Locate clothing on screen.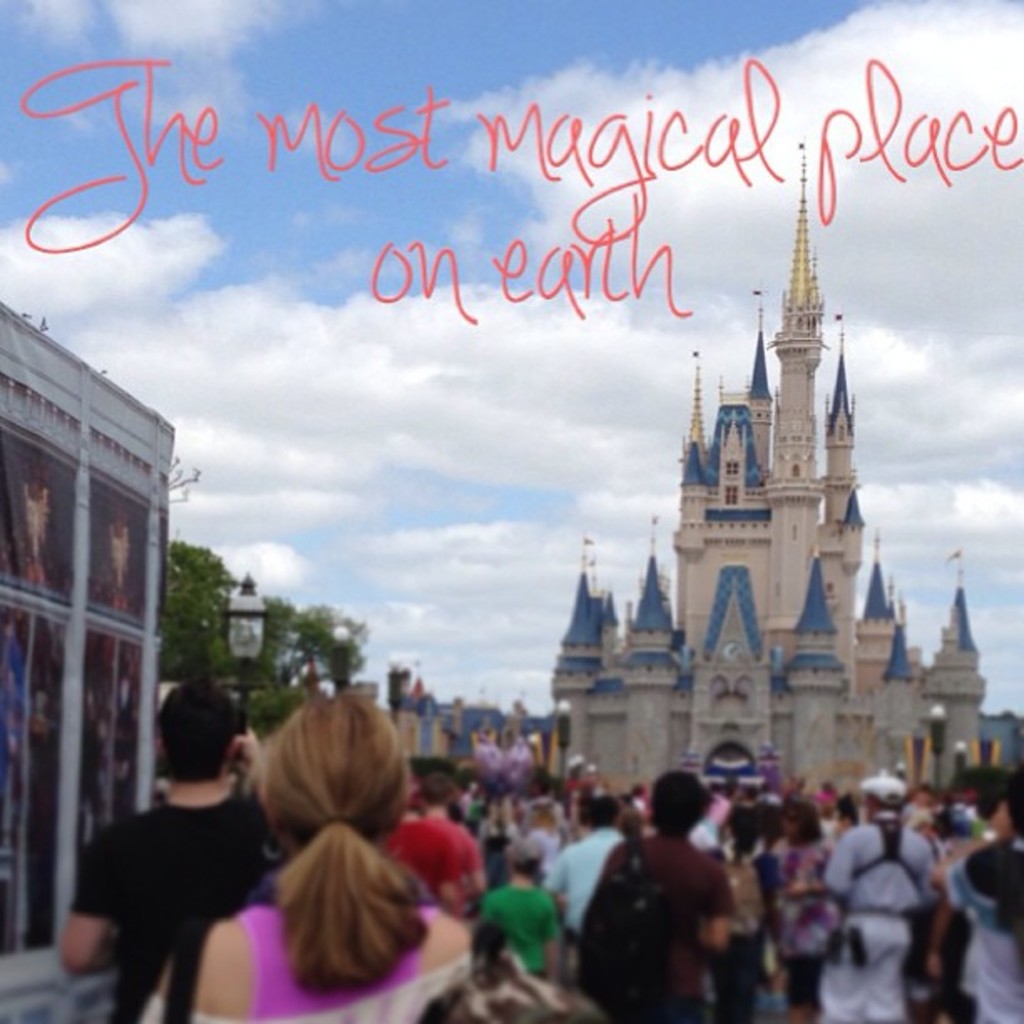
On screen at <region>530, 796, 567, 852</region>.
